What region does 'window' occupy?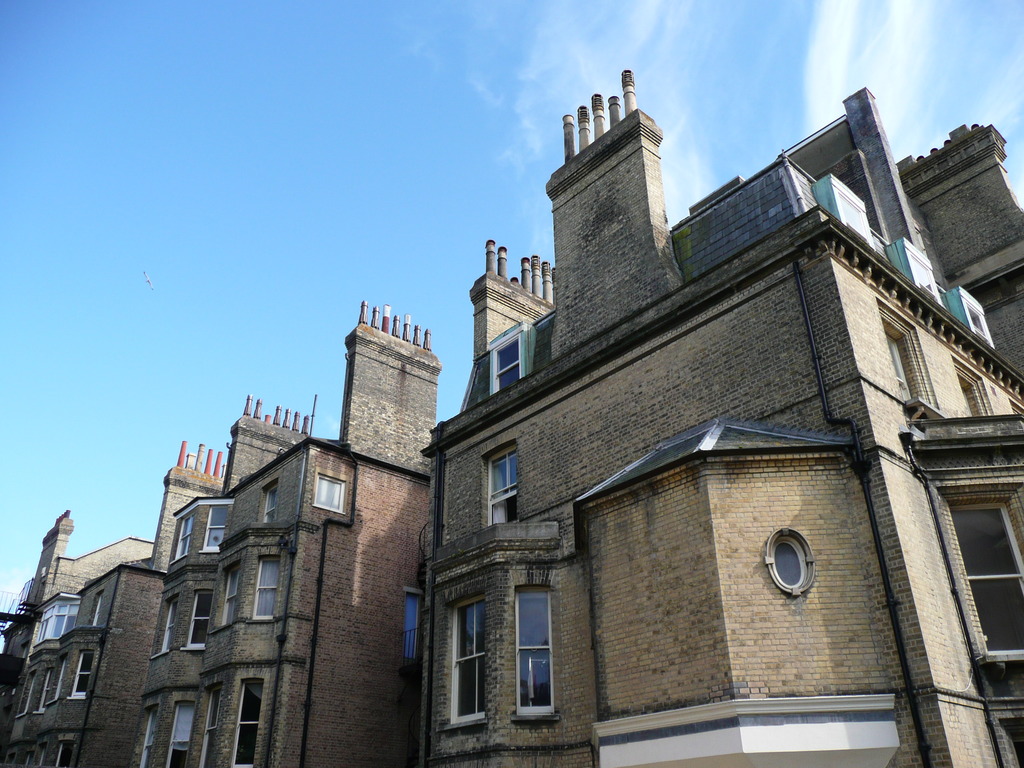
left=495, top=335, right=522, bottom=387.
